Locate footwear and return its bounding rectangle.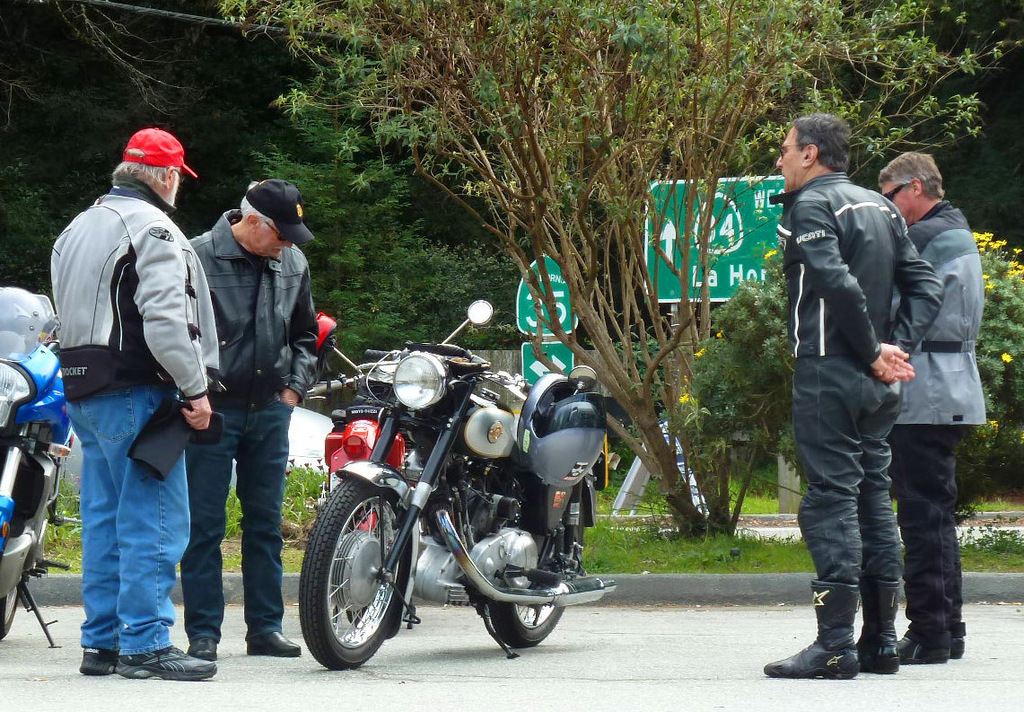
[left=77, top=645, right=117, bottom=673].
